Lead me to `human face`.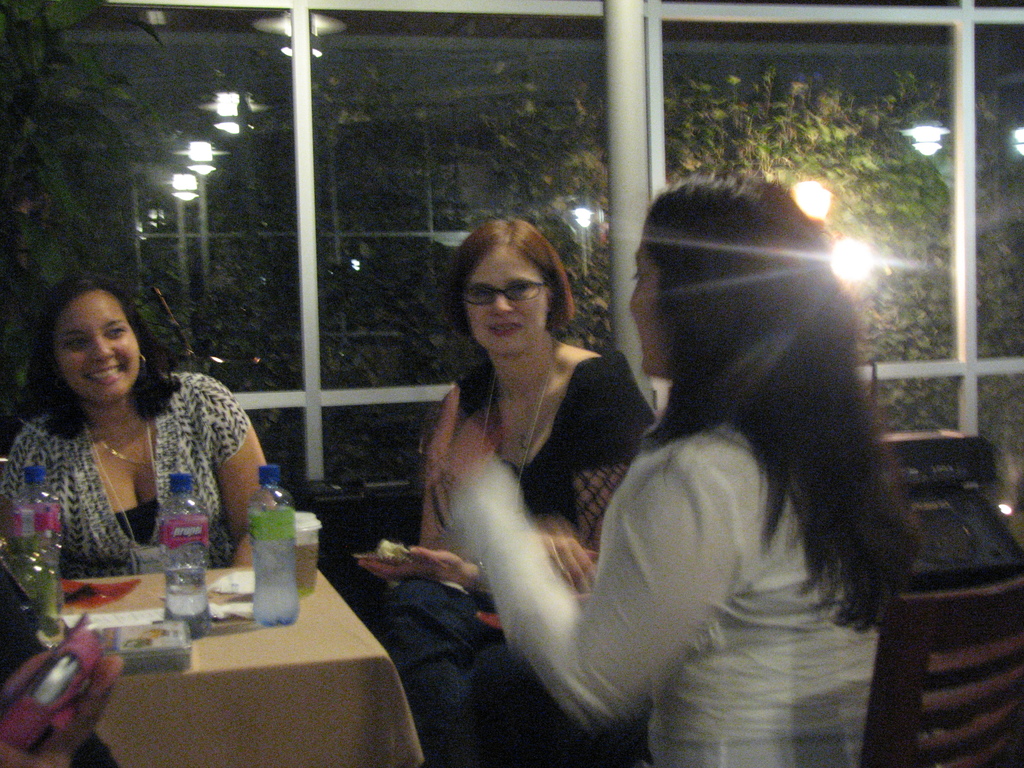
Lead to (left=54, top=292, right=142, bottom=406).
